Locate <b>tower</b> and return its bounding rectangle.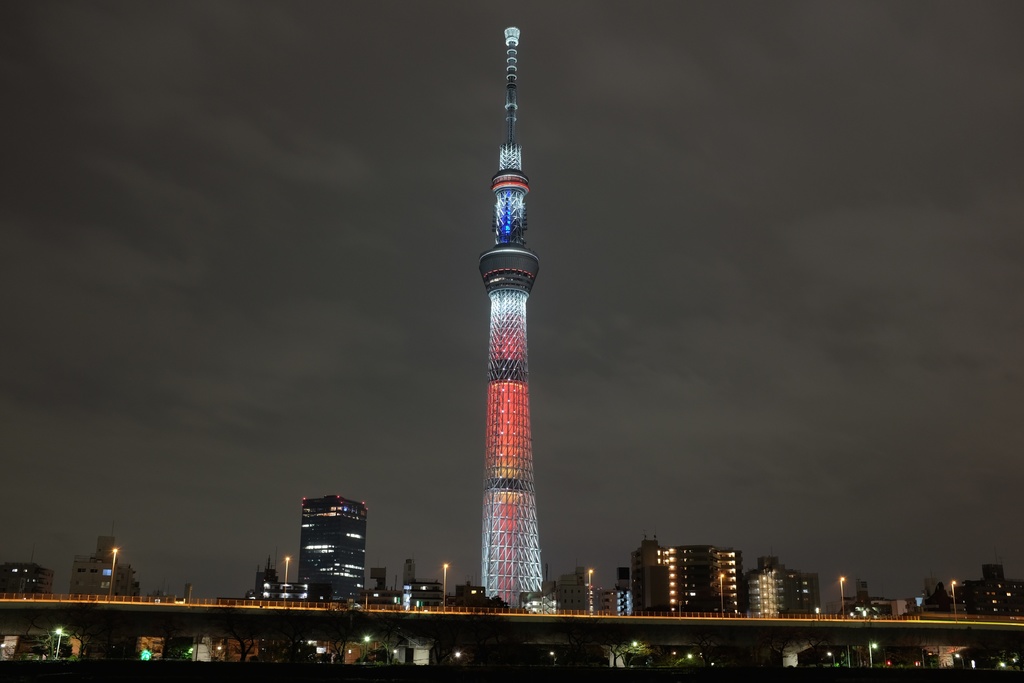
{"x1": 743, "y1": 559, "x2": 809, "y2": 621}.
